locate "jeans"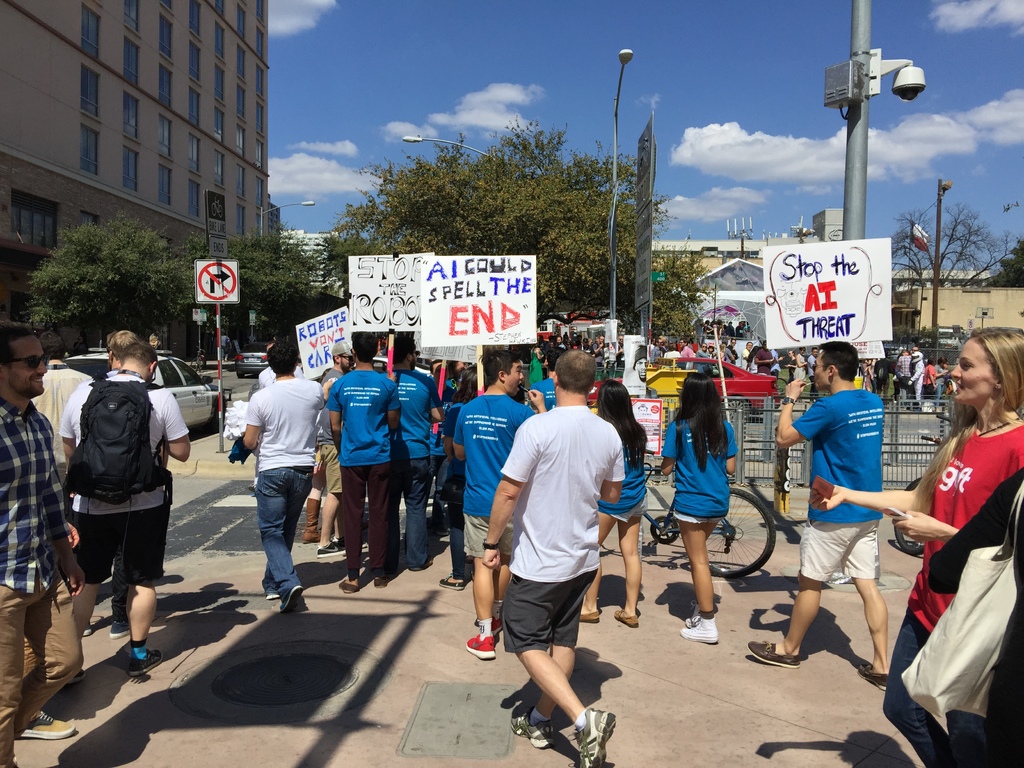
BBox(597, 360, 604, 380)
